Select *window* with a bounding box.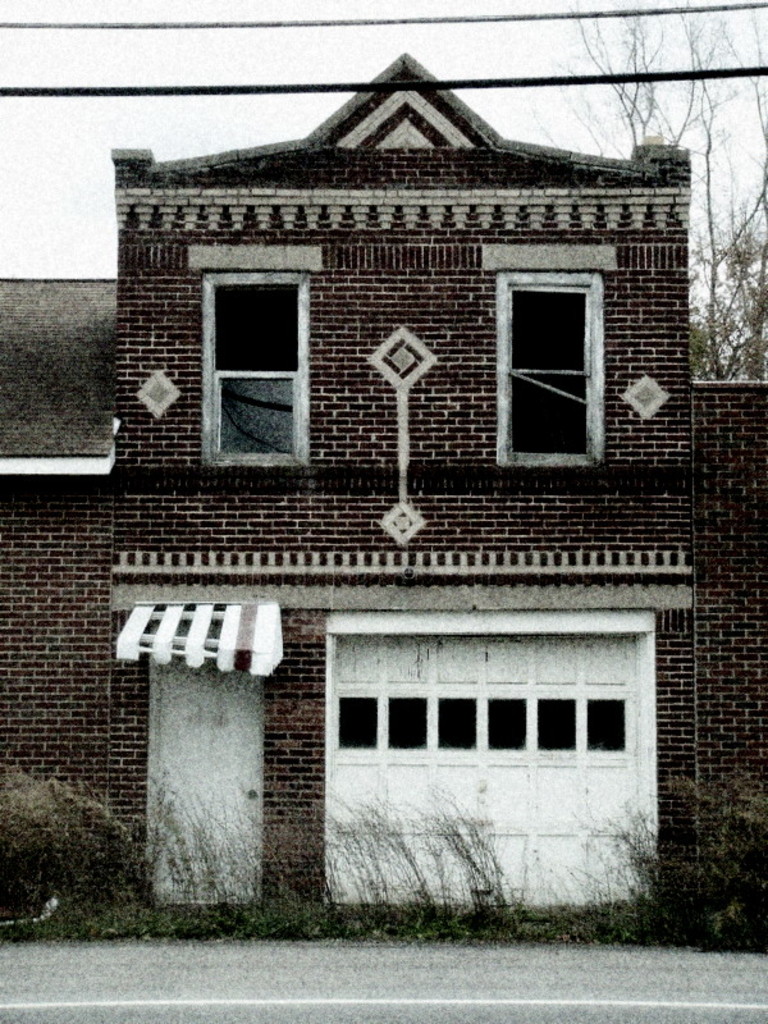
[x1=201, y1=271, x2=308, y2=468].
